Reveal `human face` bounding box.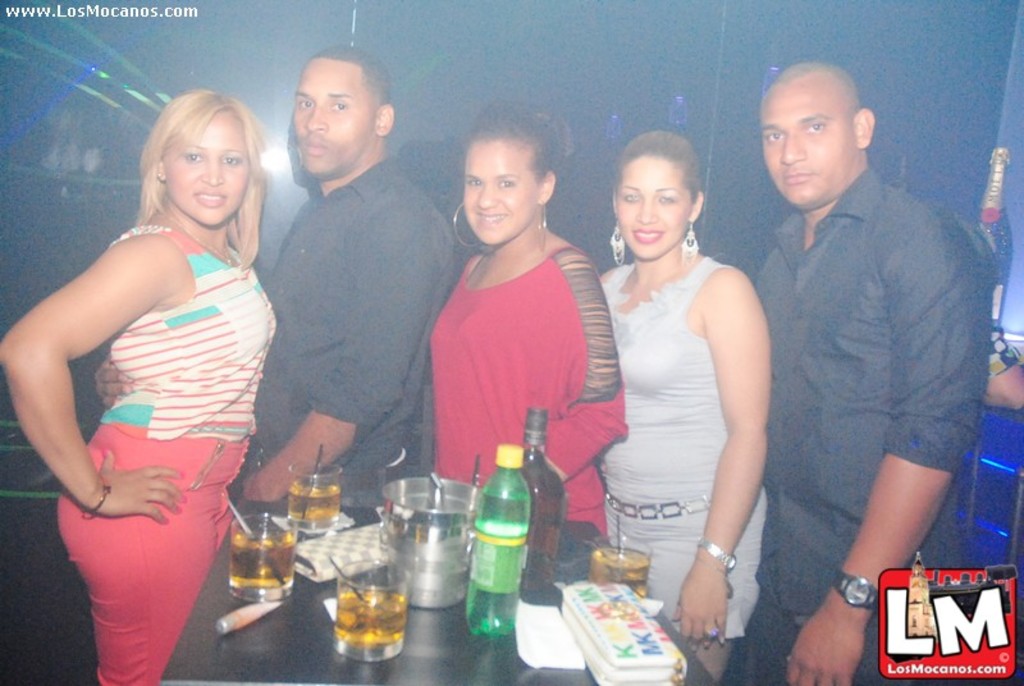
Revealed: [762, 90, 855, 206].
